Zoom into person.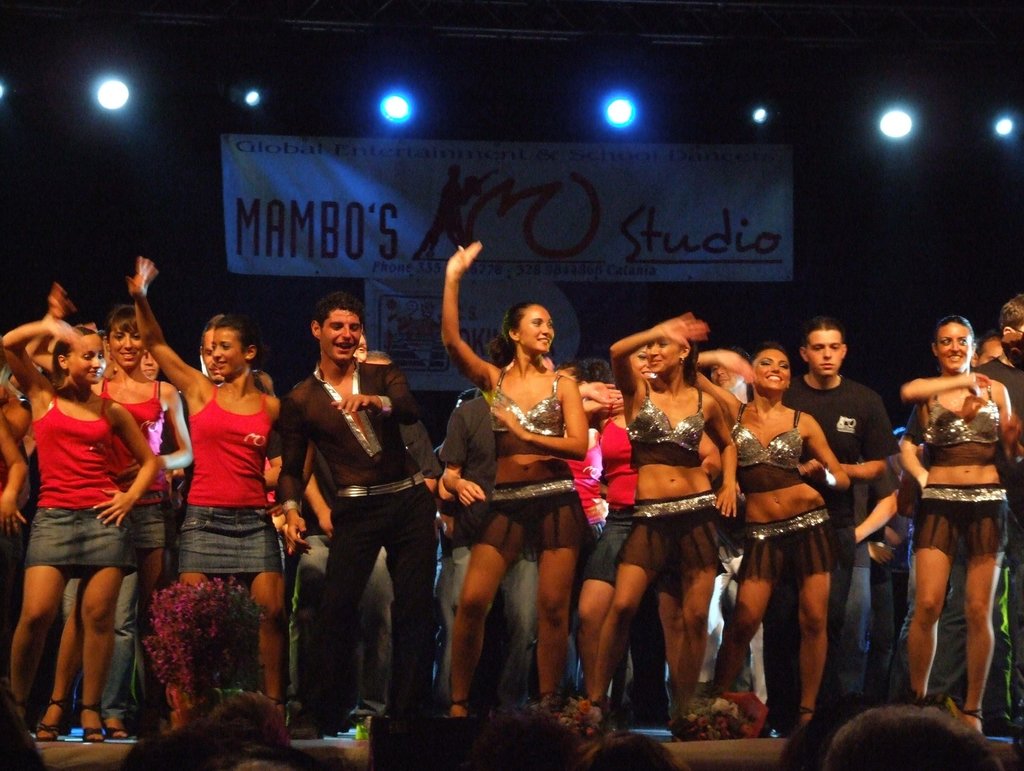
Zoom target: {"left": 786, "top": 319, "right": 895, "bottom": 679}.
